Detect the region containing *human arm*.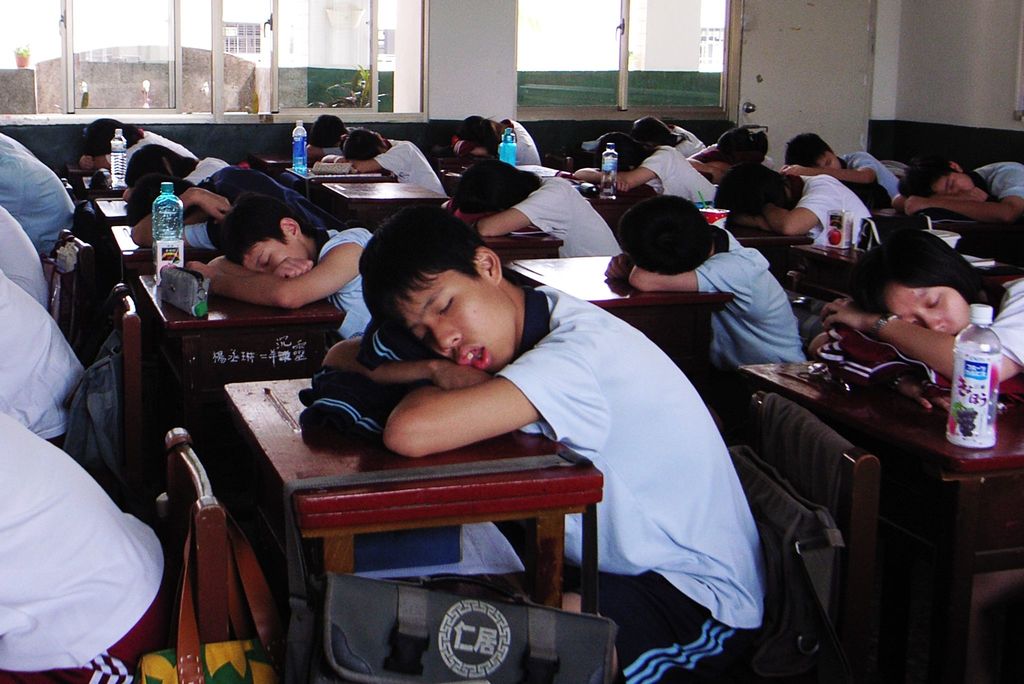
x1=739, y1=195, x2=829, y2=250.
